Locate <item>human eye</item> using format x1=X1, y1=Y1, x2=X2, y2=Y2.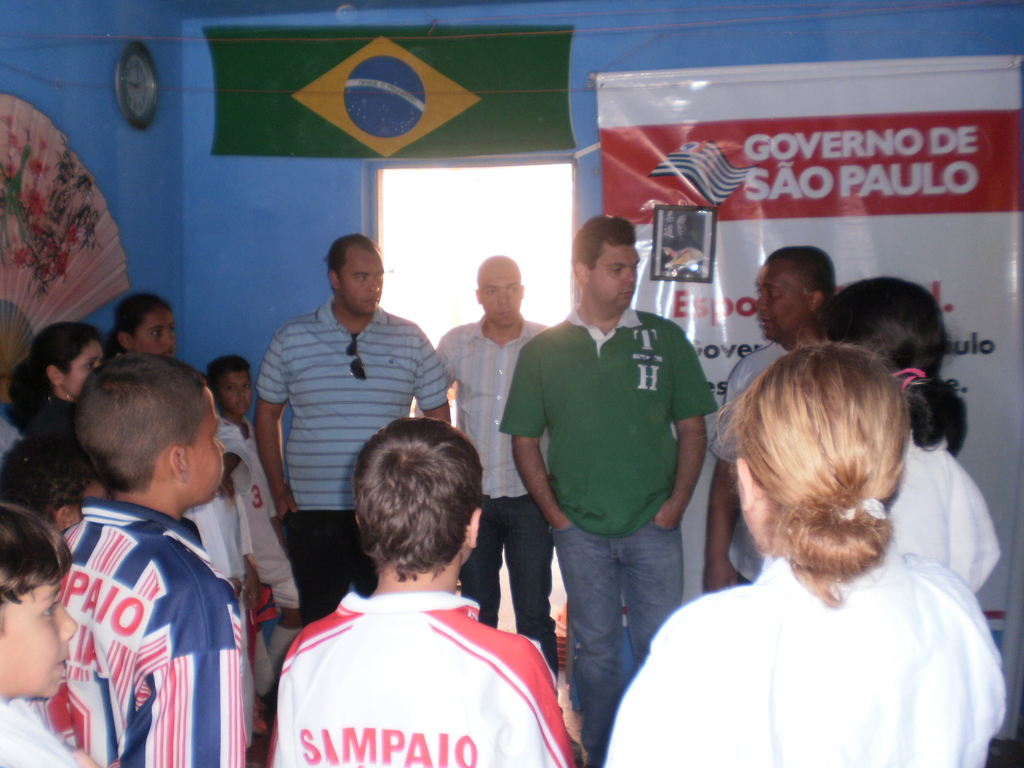
x1=765, y1=285, x2=781, y2=296.
